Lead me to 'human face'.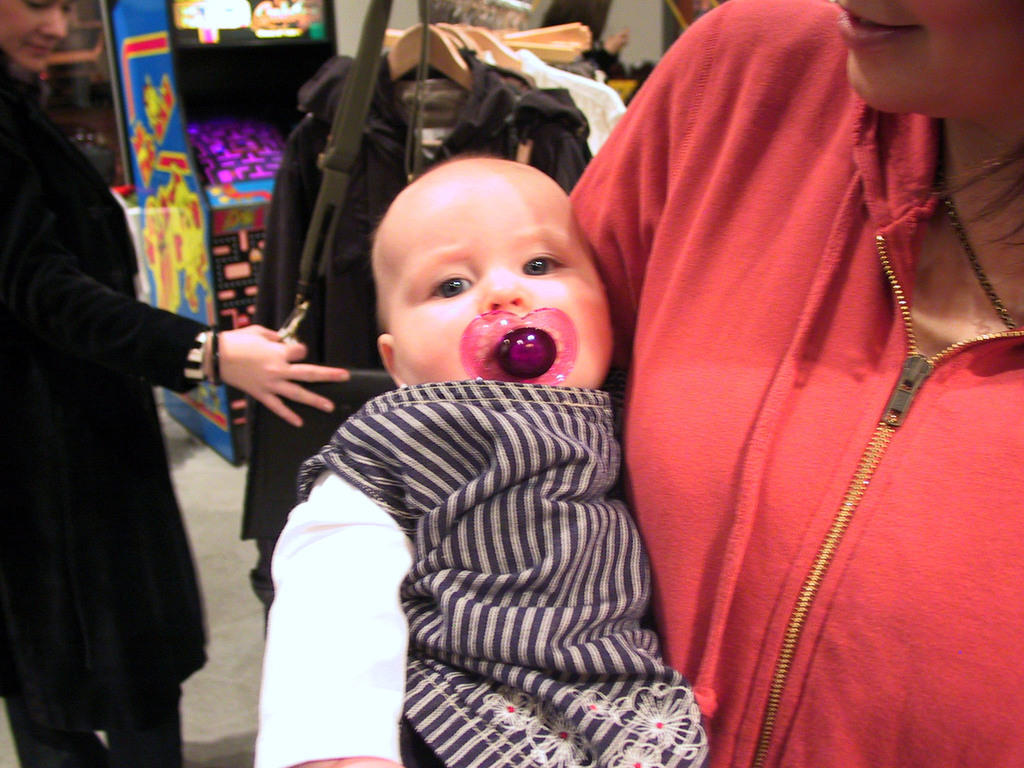
Lead to box(394, 182, 615, 392).
